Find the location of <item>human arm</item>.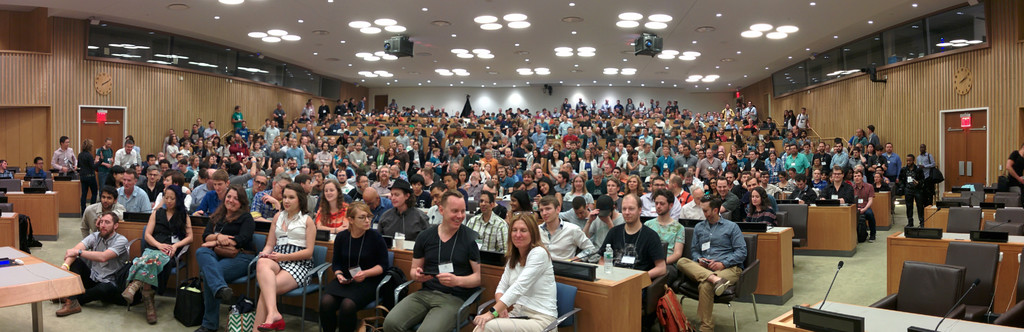
Location: region(200, 220, 240, 248).
